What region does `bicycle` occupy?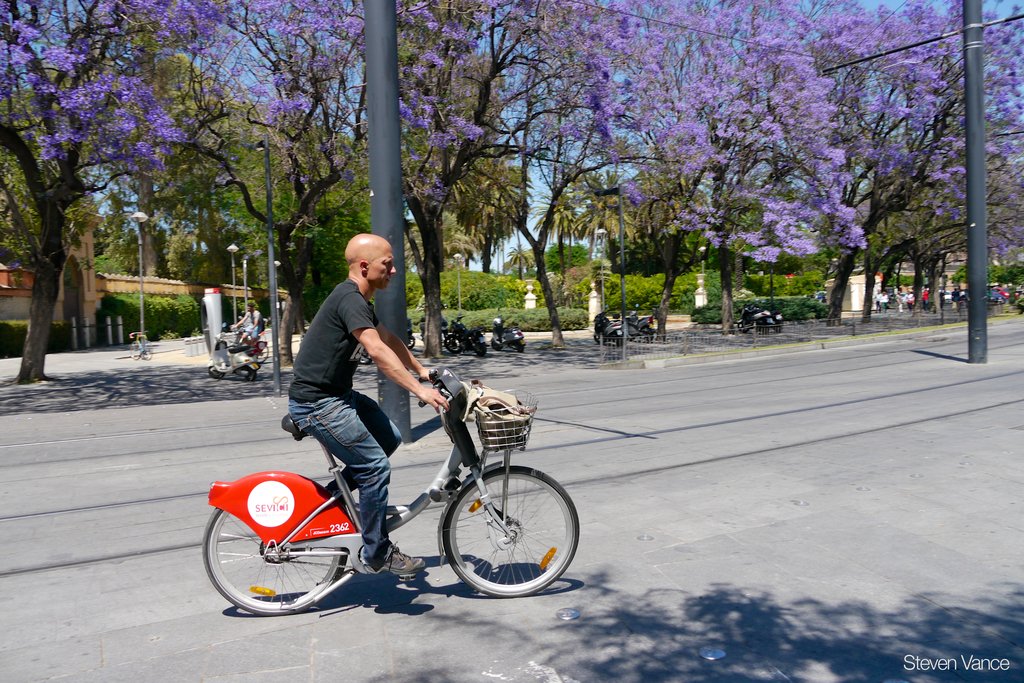
228,326,269,363.
